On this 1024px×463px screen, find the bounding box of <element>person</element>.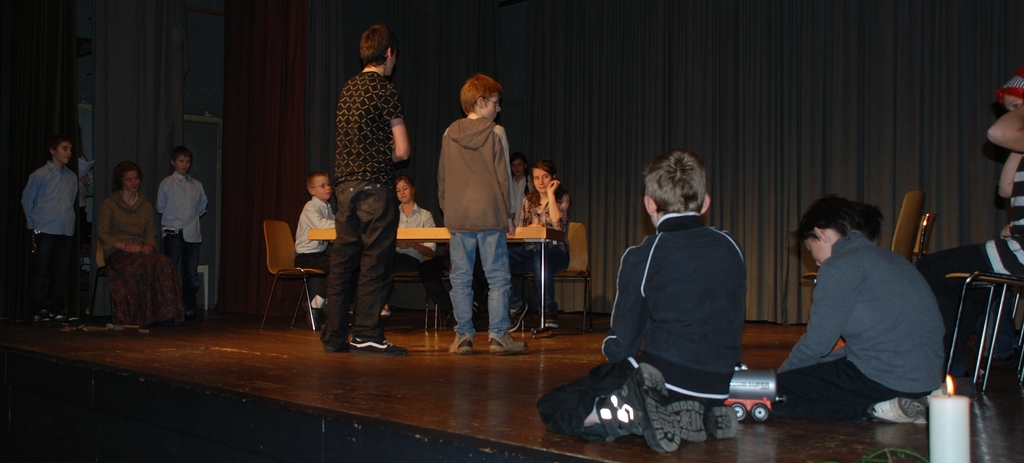
Bounding box: Rect(332, 26, 408, 351).
